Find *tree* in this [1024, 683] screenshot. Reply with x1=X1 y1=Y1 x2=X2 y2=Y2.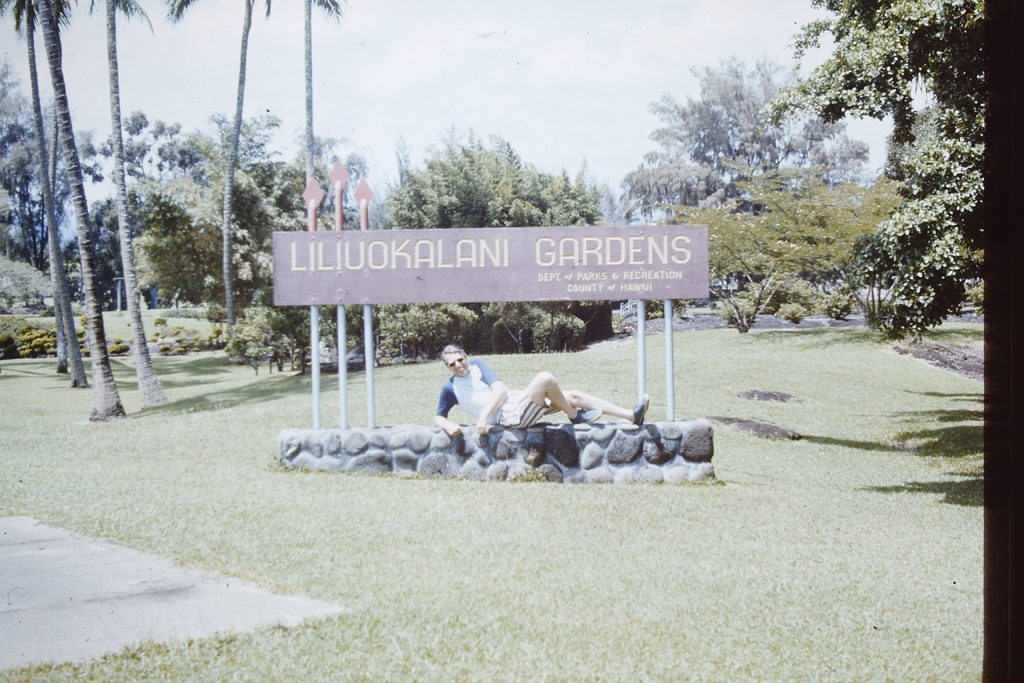
x1=156 y1=0 x2=277 y2=349.
